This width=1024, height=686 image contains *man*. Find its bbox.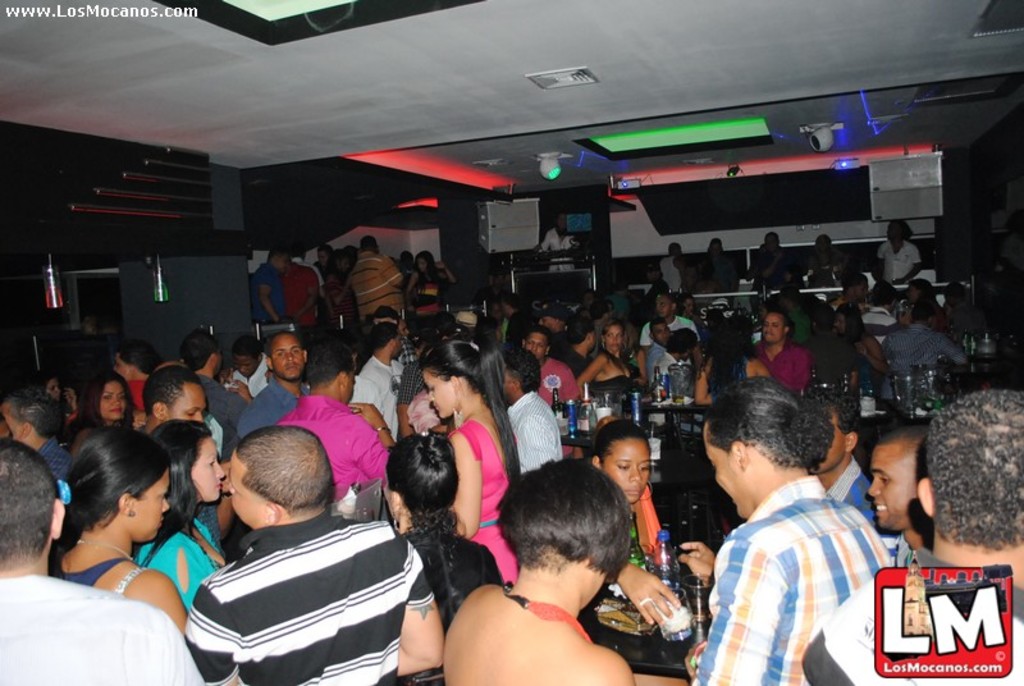
<bbox>270, 343, 393, 508</bbox>.
